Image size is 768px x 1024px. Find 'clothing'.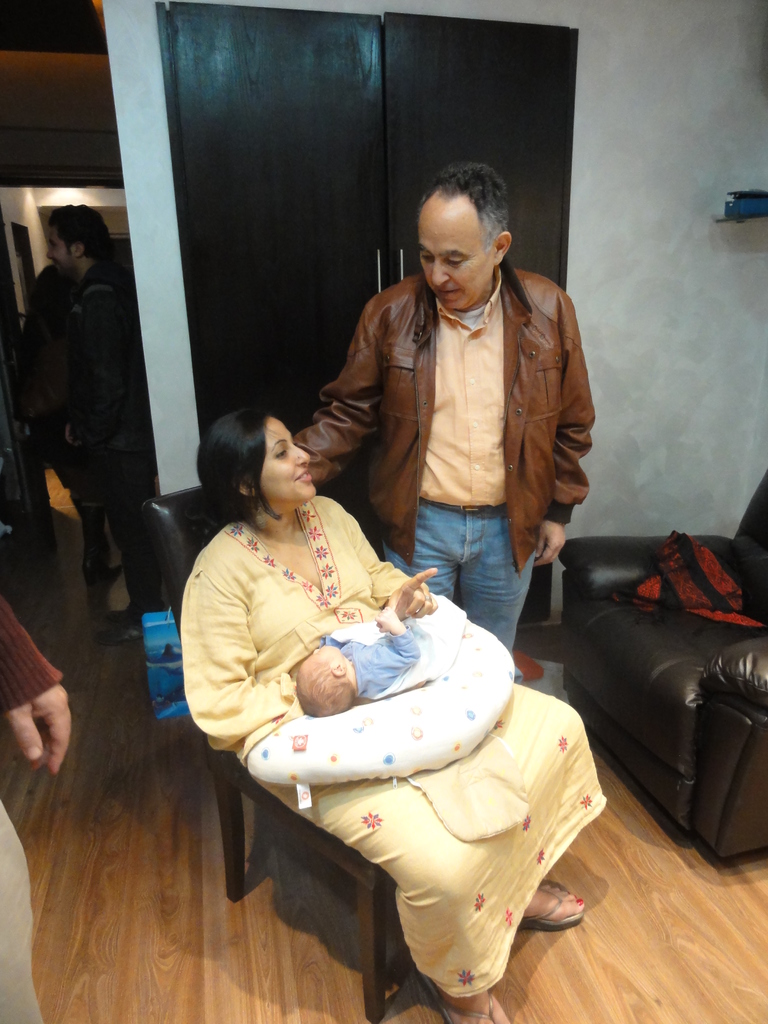
crop(200, 487, 598, 967).
